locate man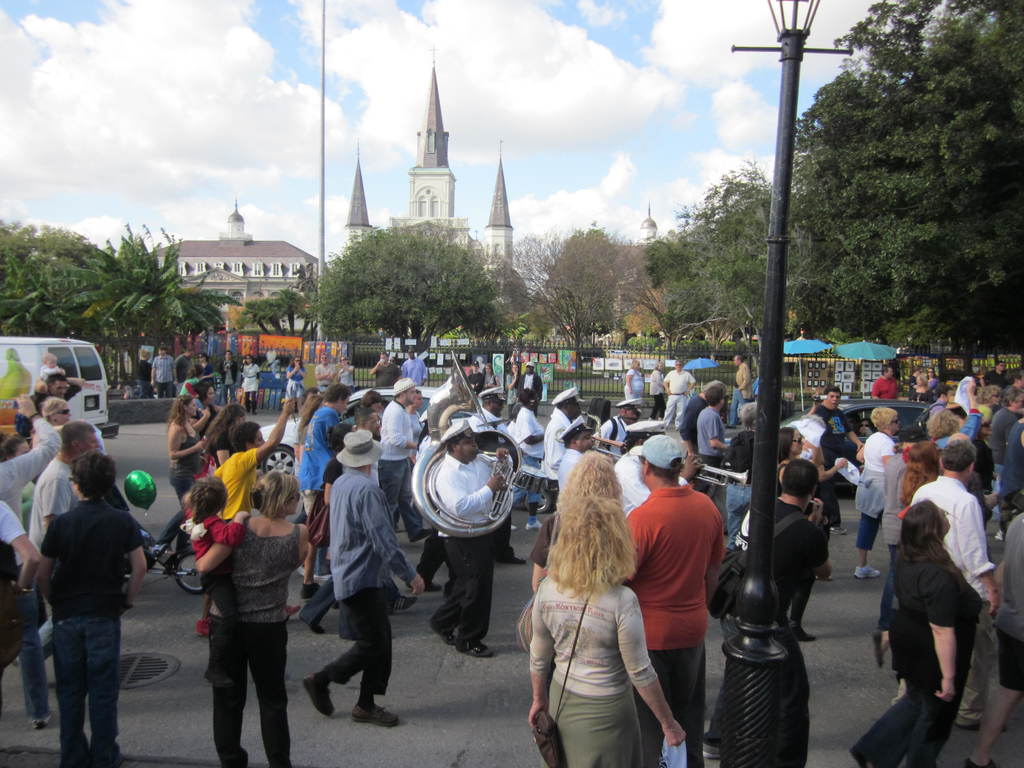
left=660, top=360, right=695, bottom=430
